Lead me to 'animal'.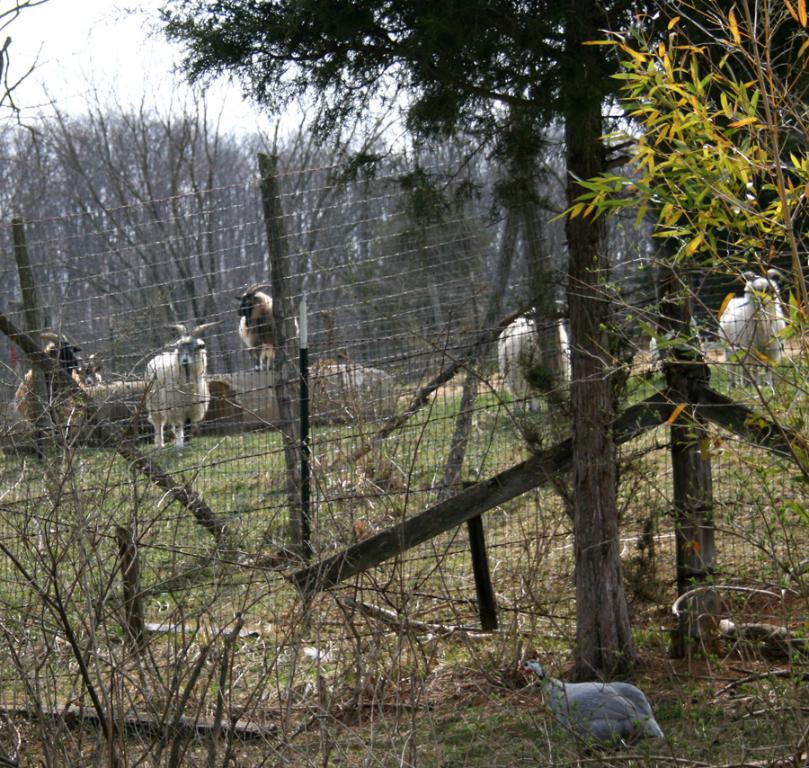
Lead to locate(713, 255, 787, 398).
